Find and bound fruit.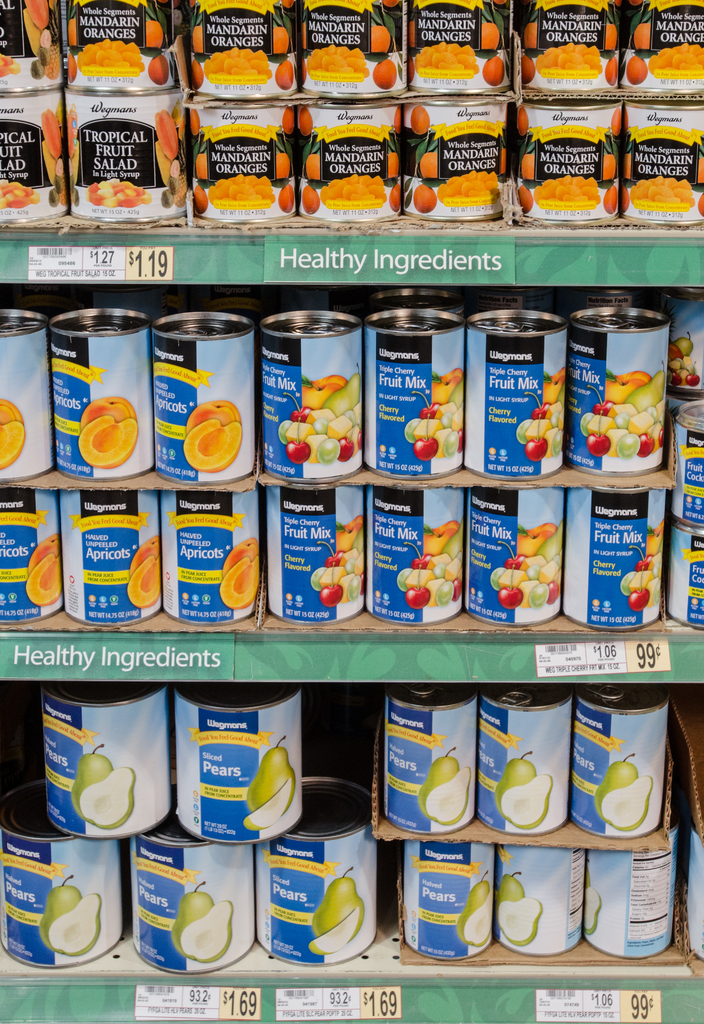
Bound: <box>195,152,208,179</box>.
